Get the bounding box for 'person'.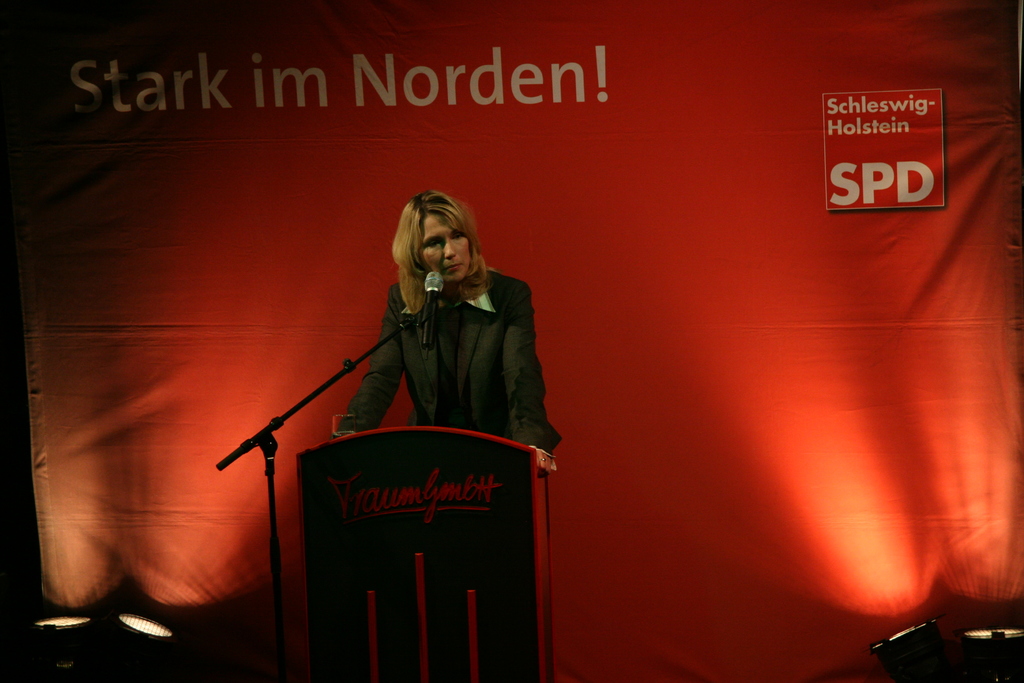
BBox(317, 190, 555, 493).
